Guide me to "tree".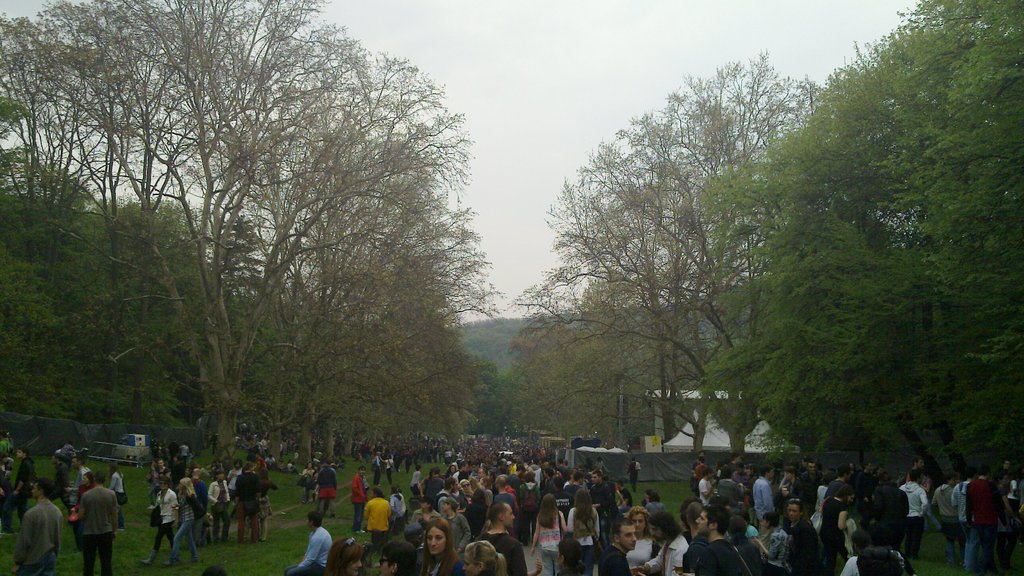
Guidance: bbox=(149, 206, 327, 431).
